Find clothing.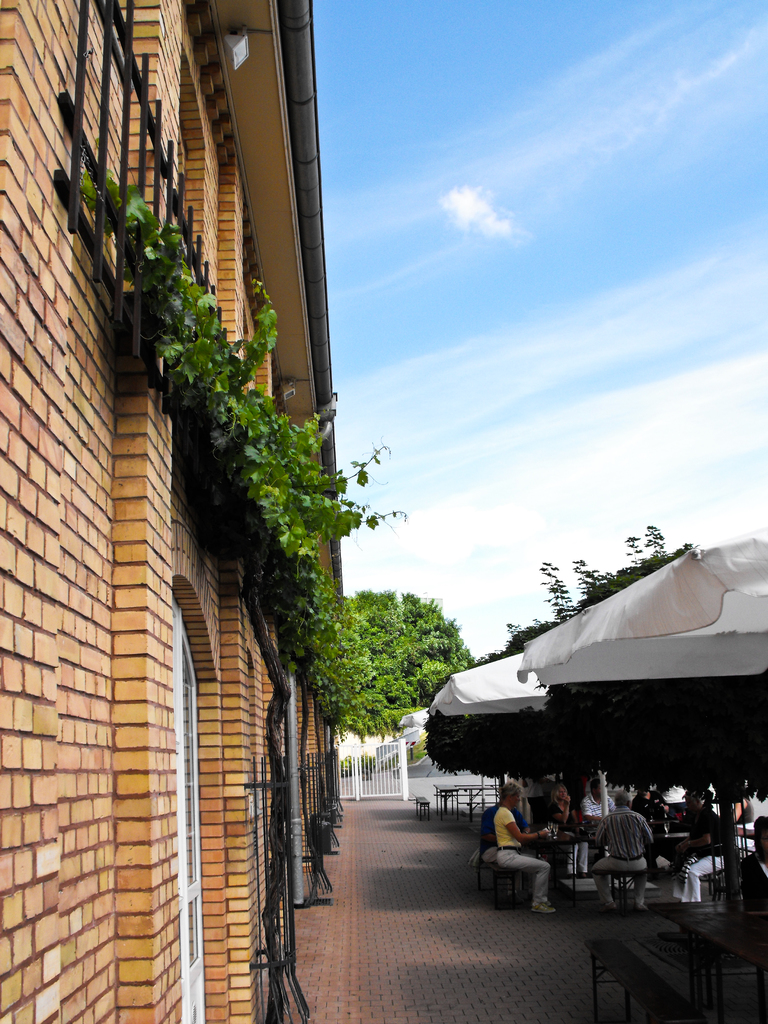
{"left": 493, "top": 807, "right": 569, "bottom": 915}.
